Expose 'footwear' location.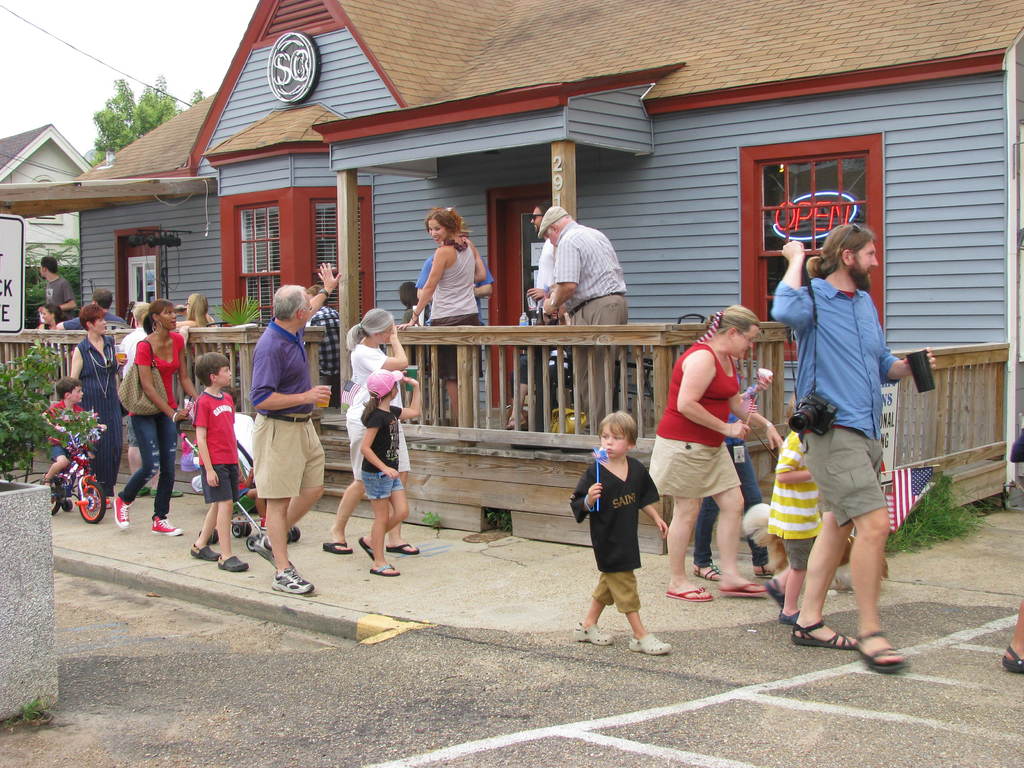
Exposed at detection(252, 535, 300, 572).
